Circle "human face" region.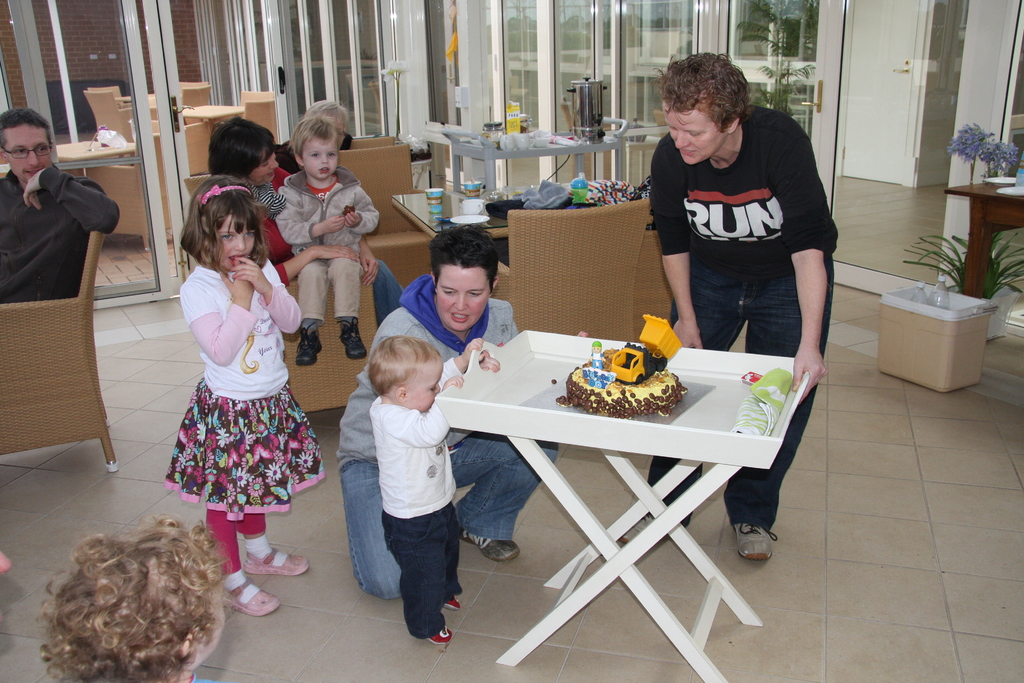
Region: Rect(438, 268, 490, 330).
